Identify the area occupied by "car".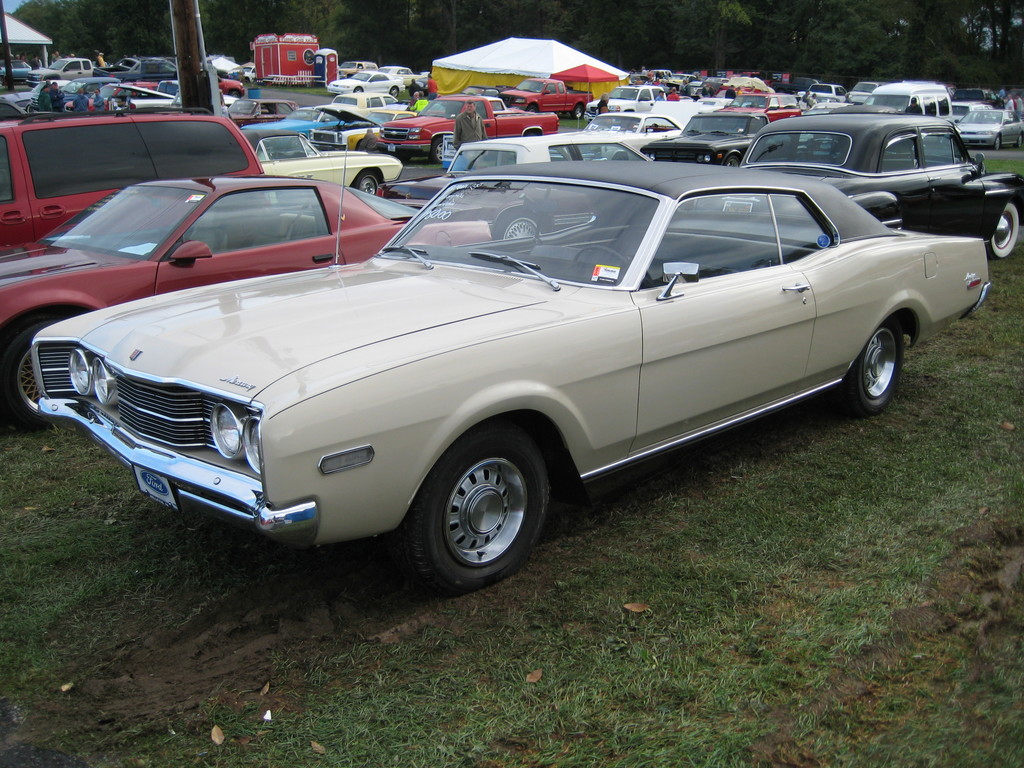
Area: bbox=[0, 100, 263, 249].
